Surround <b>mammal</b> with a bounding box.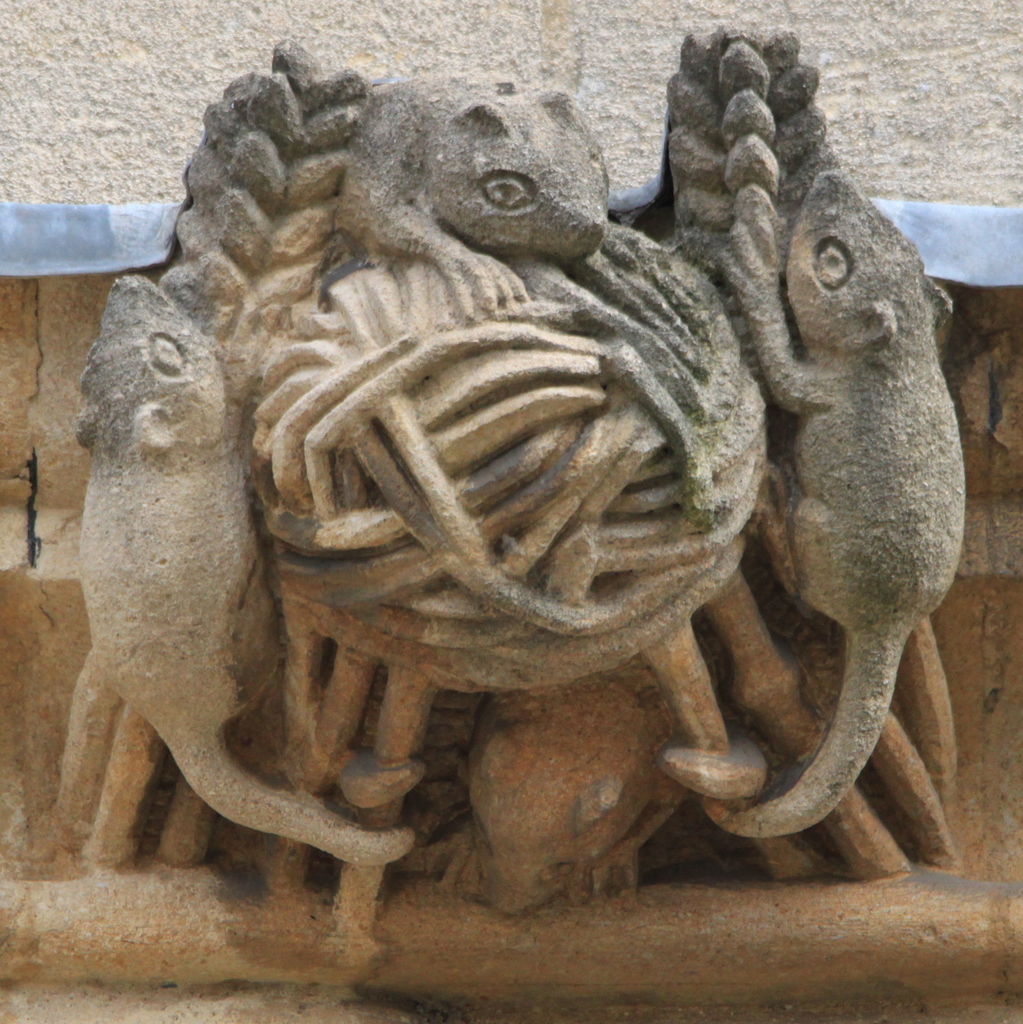
{"left": 344, "top": 63, "right": 608, "bottom": 316}.
